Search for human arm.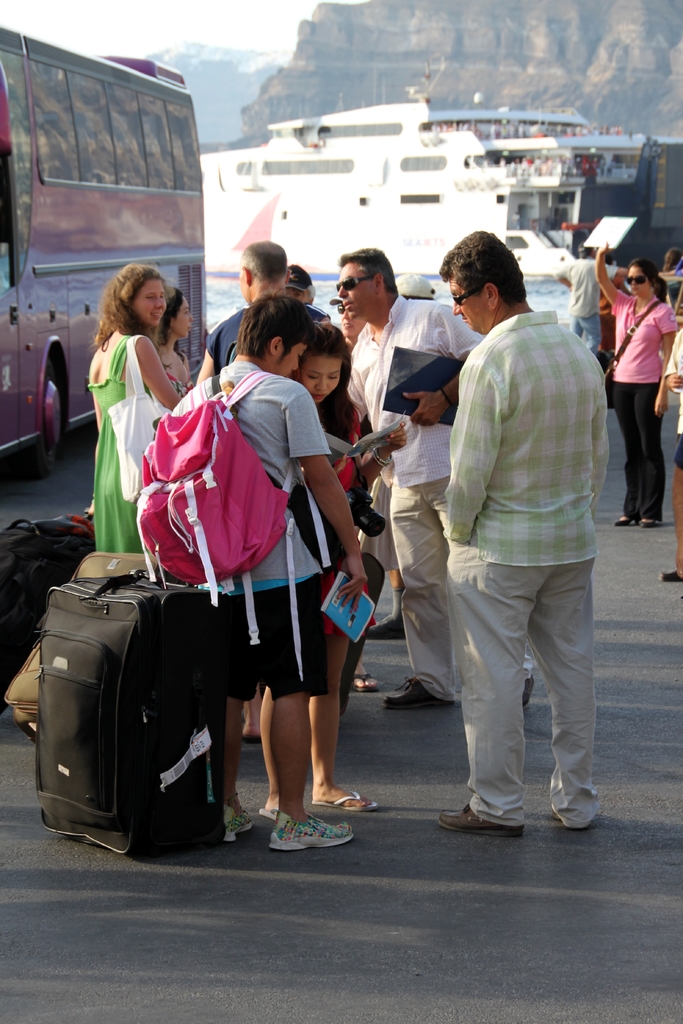
Found at 279 383 370 618.
